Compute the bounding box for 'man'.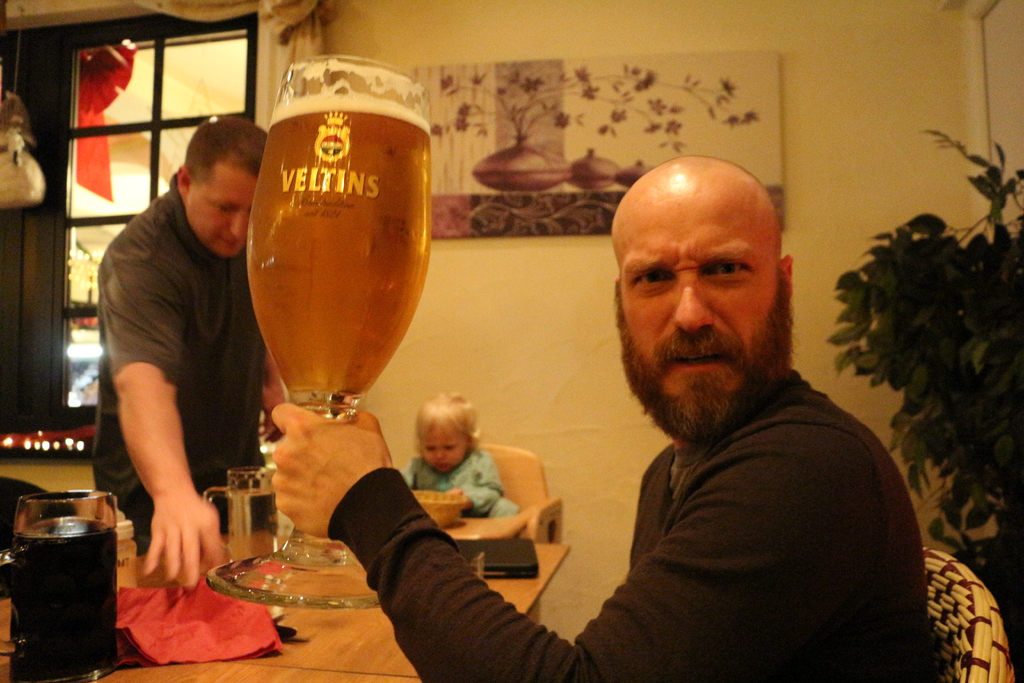
<box>269,153,929,682</box>.
